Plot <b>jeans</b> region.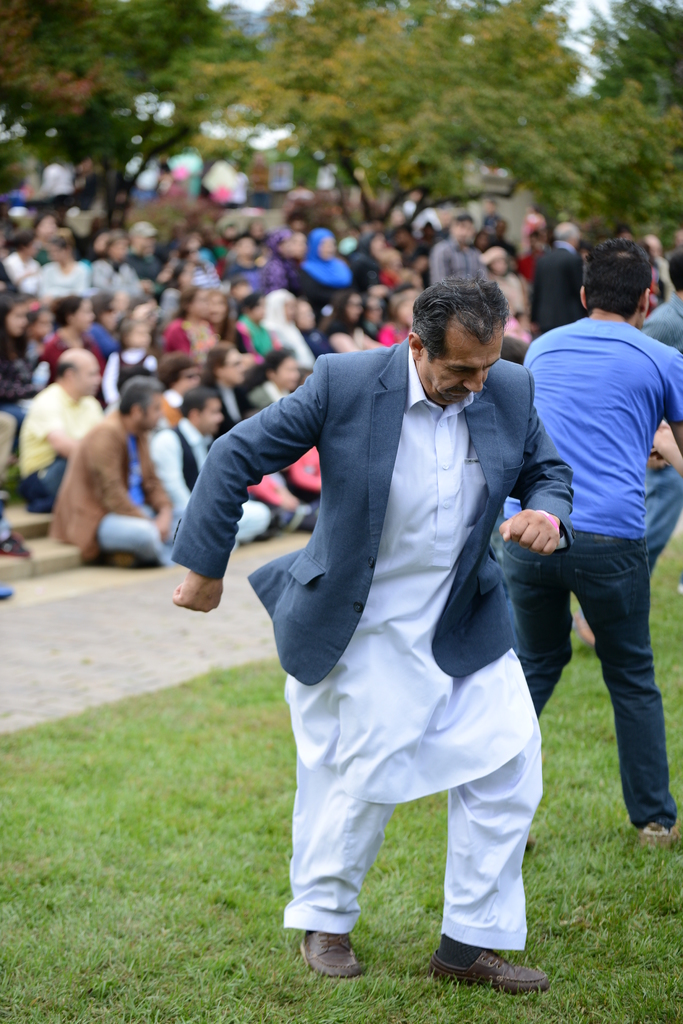
Plotted at bbox=(502, 523, 652, 842).
